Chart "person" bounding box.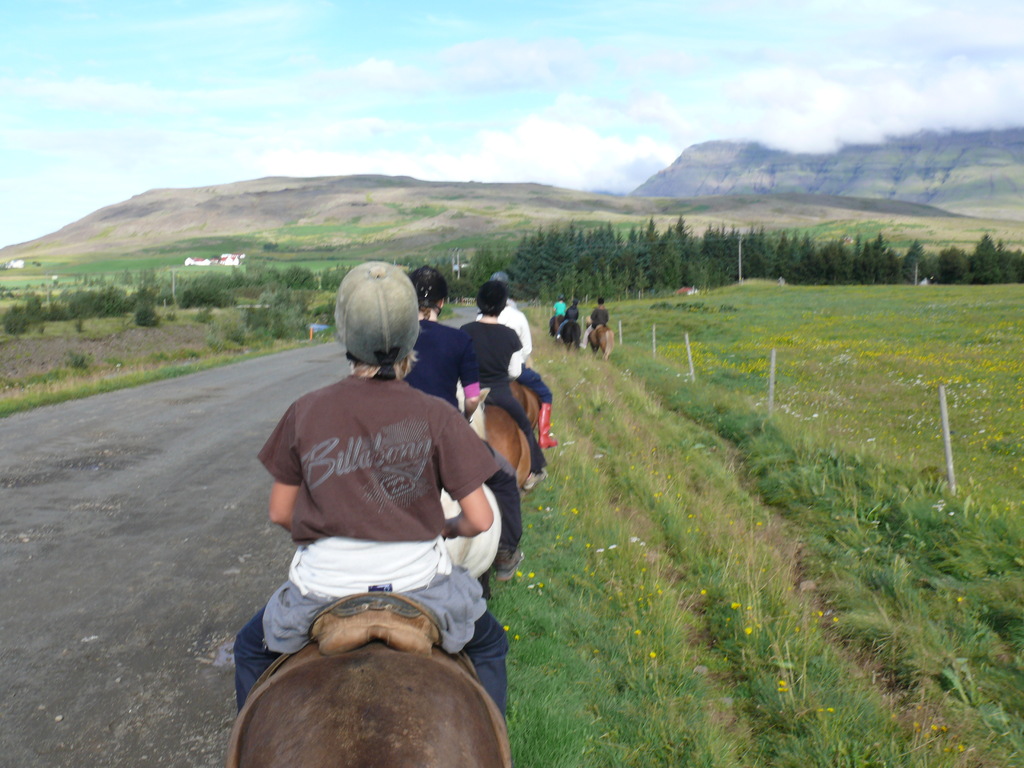
Charted: detection(350, 265, 481, 428).
